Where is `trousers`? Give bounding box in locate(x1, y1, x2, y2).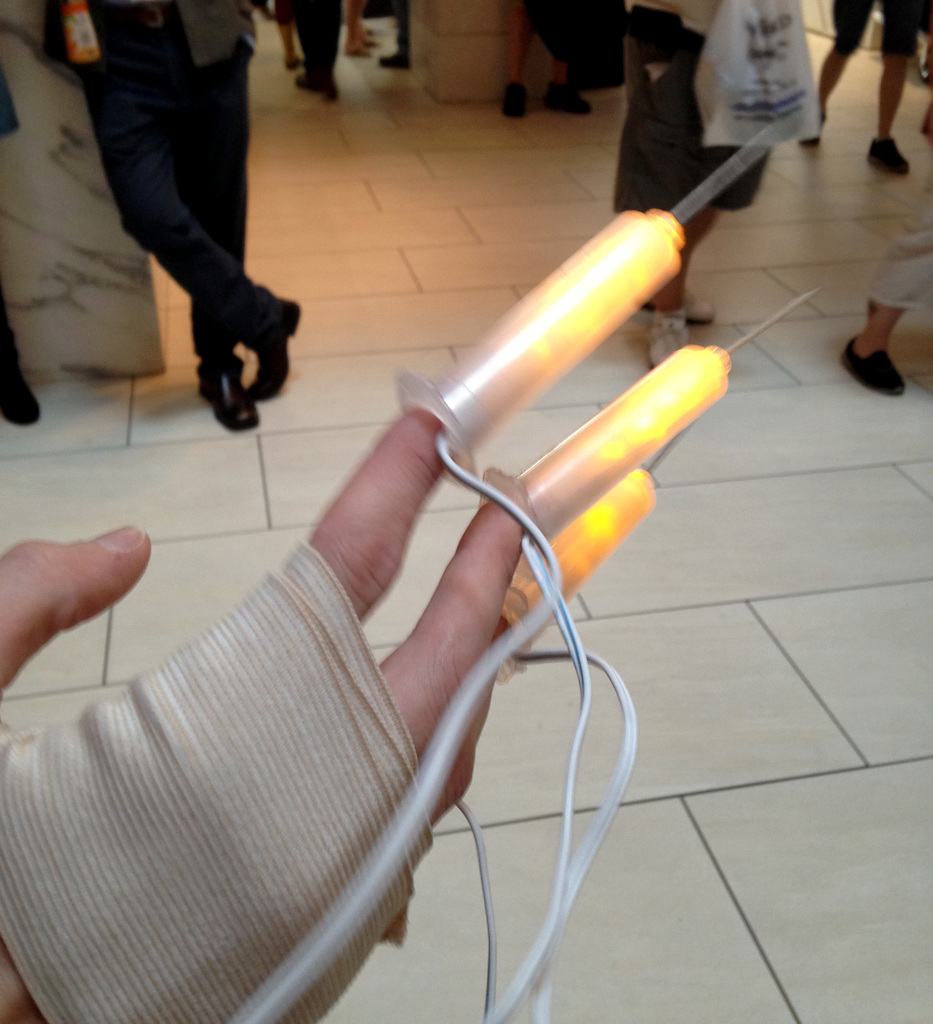
locate(63, 43, 302, 416).
